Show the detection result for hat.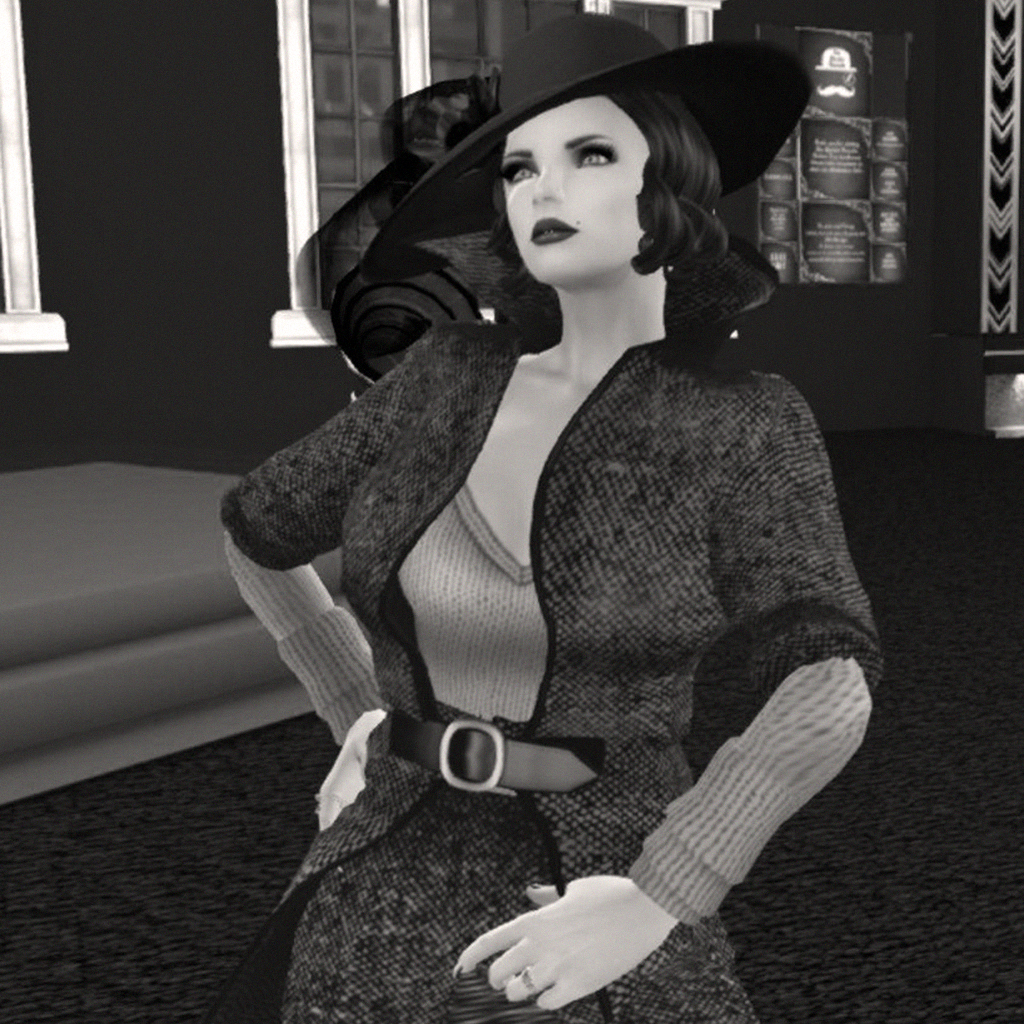
BBox(386, 14, 813, 235).
